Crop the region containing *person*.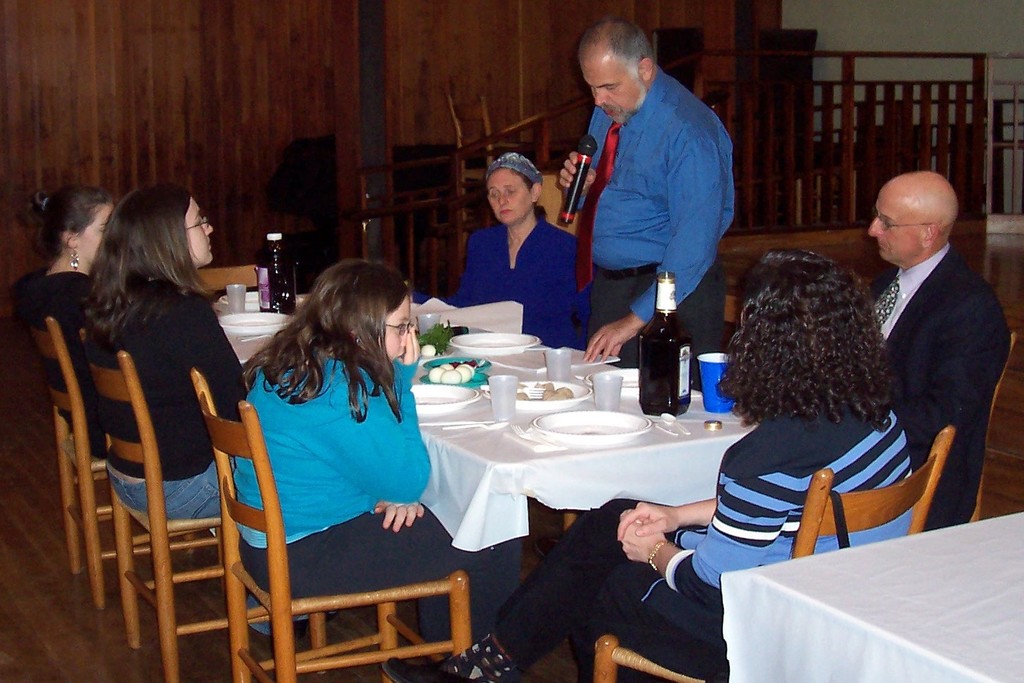
Crop region: <region>559, 10, 741, 392</region>.
